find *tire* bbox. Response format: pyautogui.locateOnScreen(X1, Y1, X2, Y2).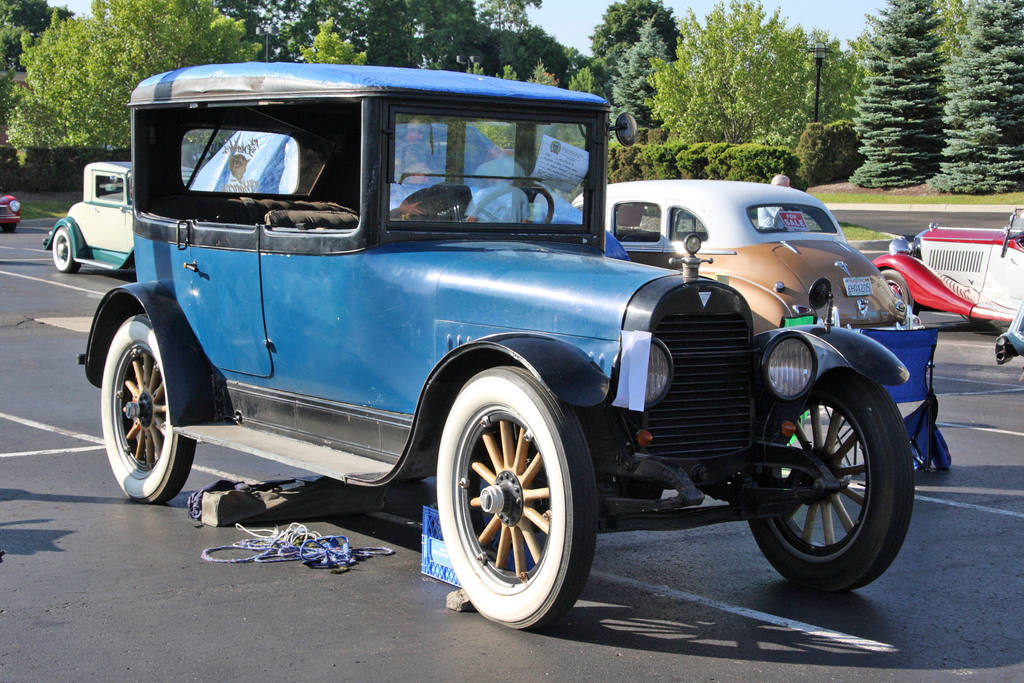
pyautogui.locateOnScreen(100, 311, 195, 501).
